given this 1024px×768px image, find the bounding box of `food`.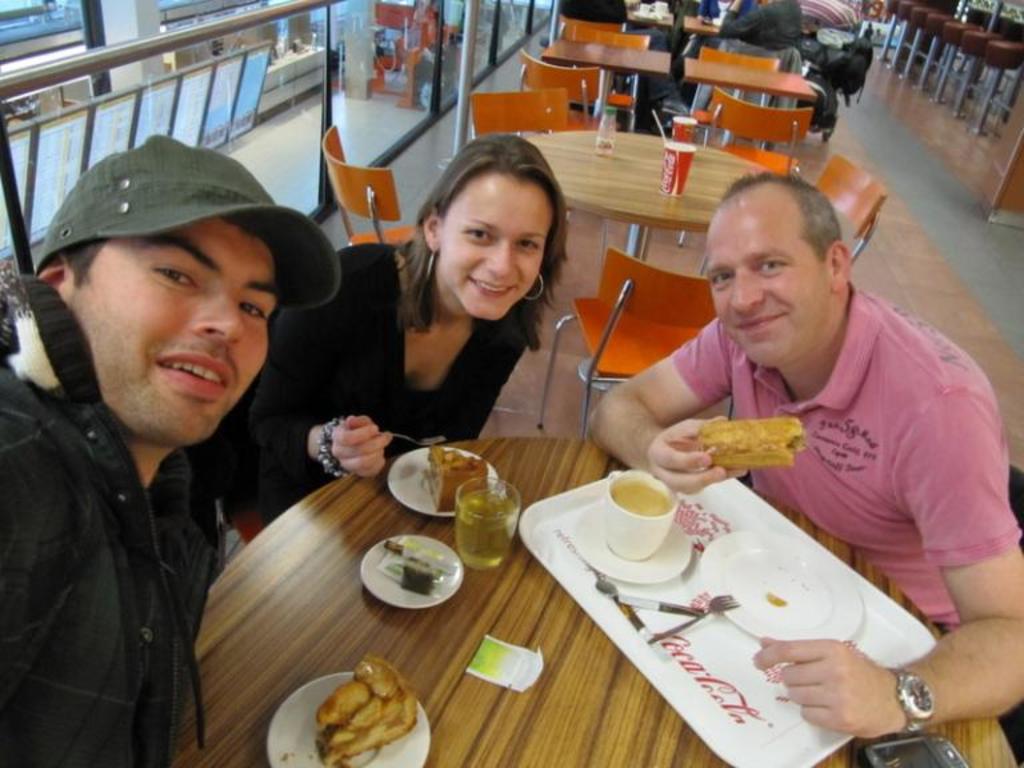
<bbox>704, 421, 808, 475</bbox>.
